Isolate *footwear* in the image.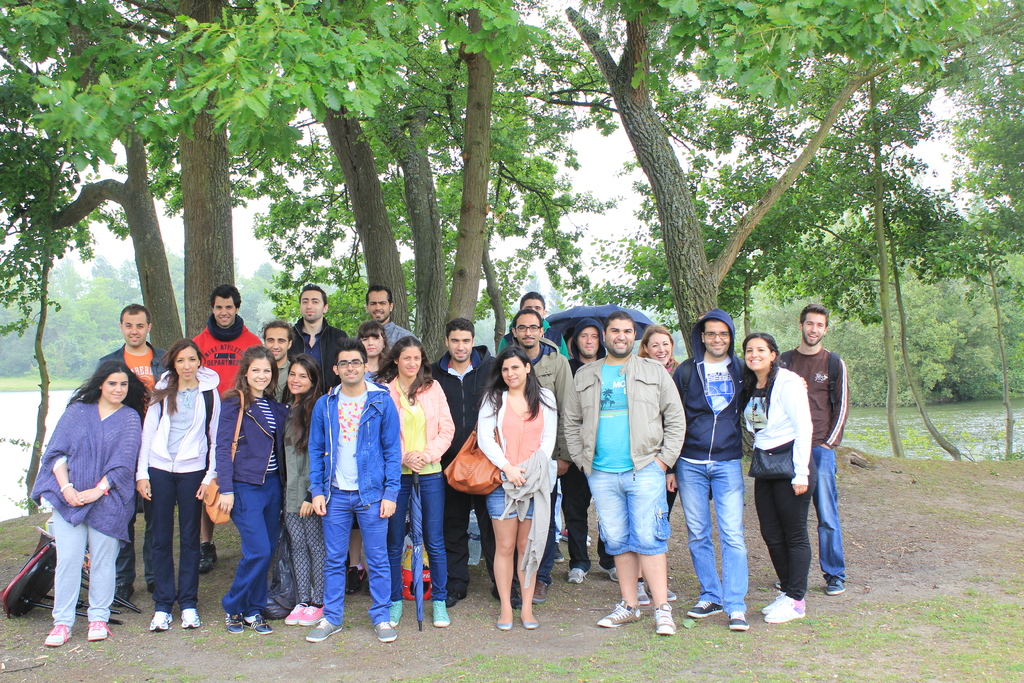
Isolated region: [left=88, top=620, right=113, bottom=642].
